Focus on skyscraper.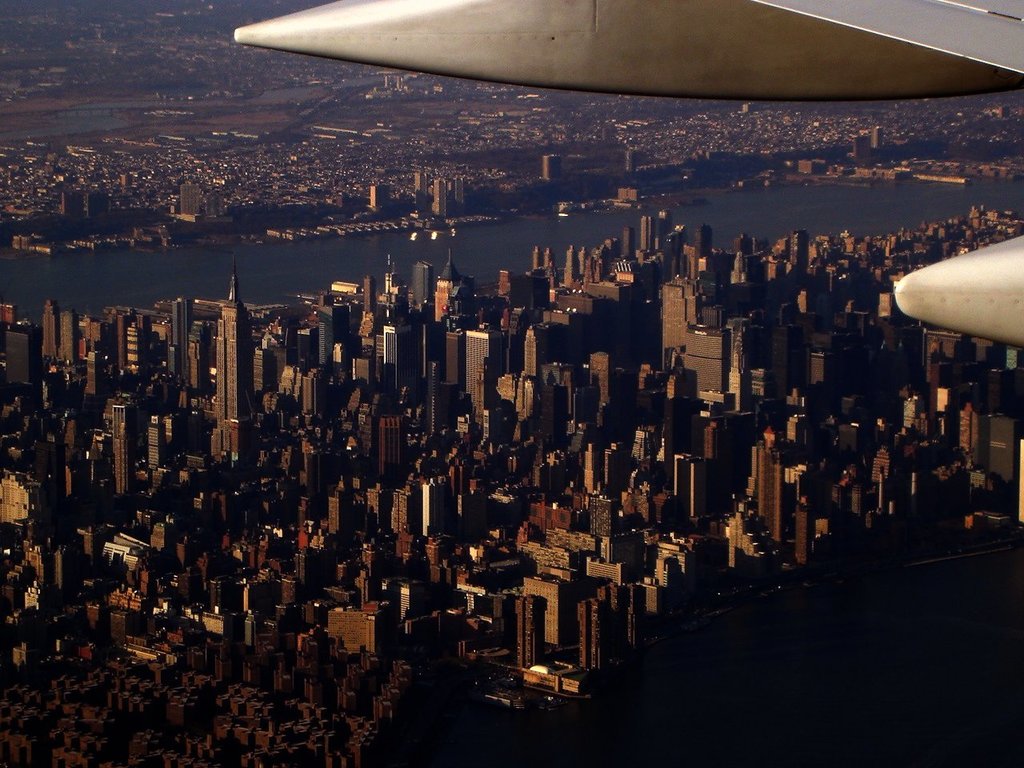
Focused at <box>214,258,250,448</box>.
